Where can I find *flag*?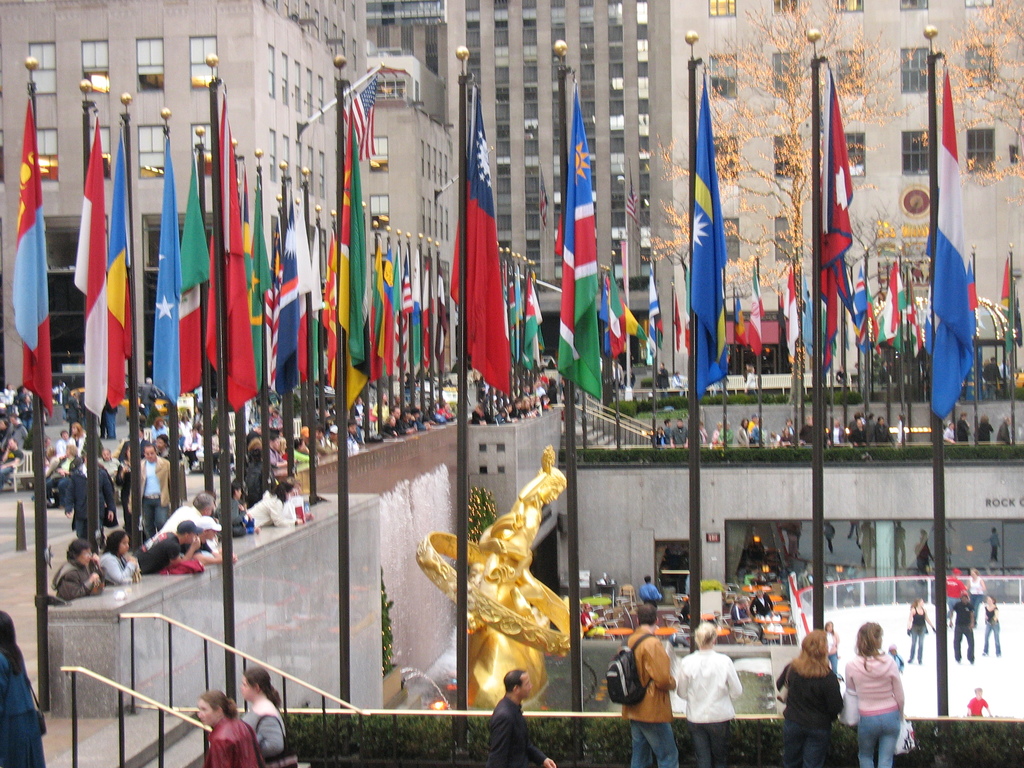
You can find it at box(967, 249, 979, 331).
